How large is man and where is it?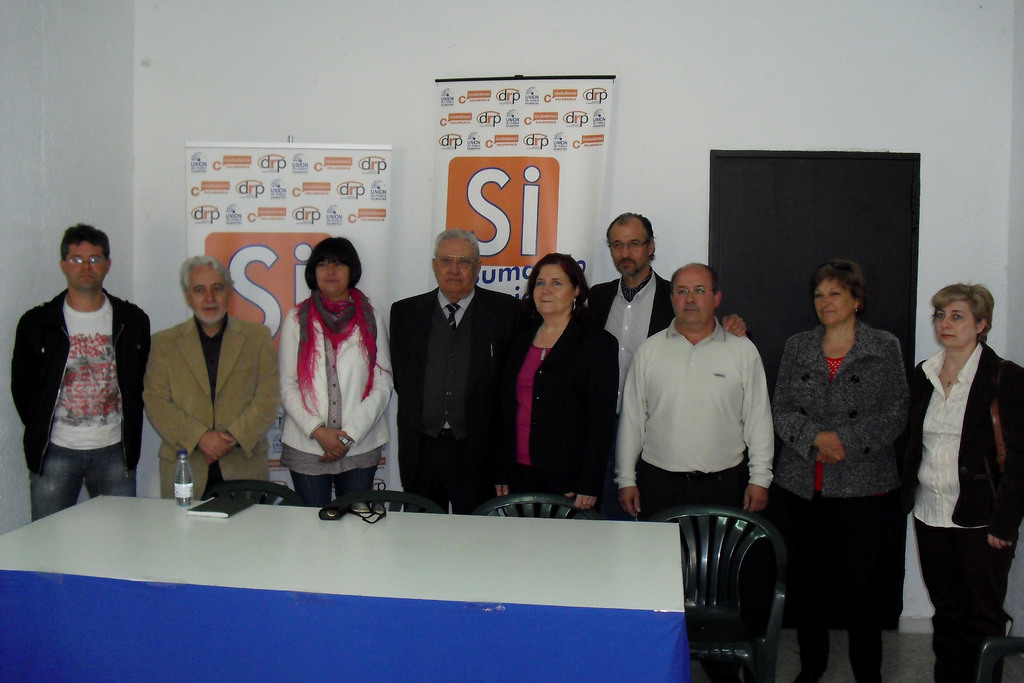
Bounding box: <box>141,252,277,503</box>.
